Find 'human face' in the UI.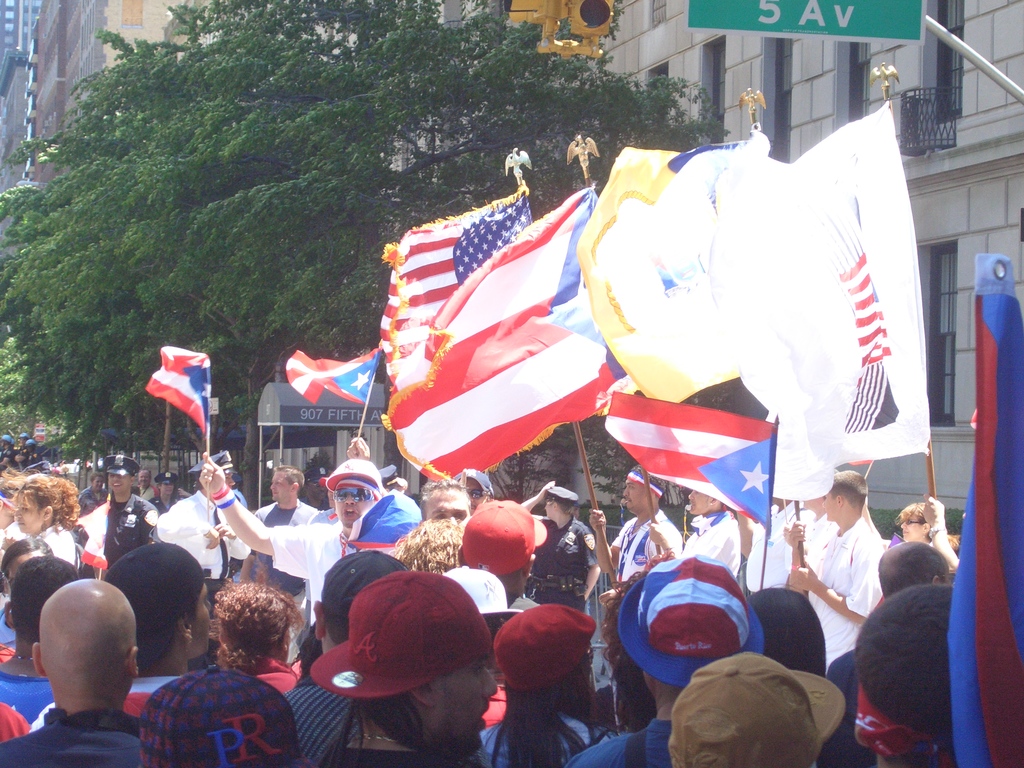
UI element at bbox=(108, 473, 130, 490).
